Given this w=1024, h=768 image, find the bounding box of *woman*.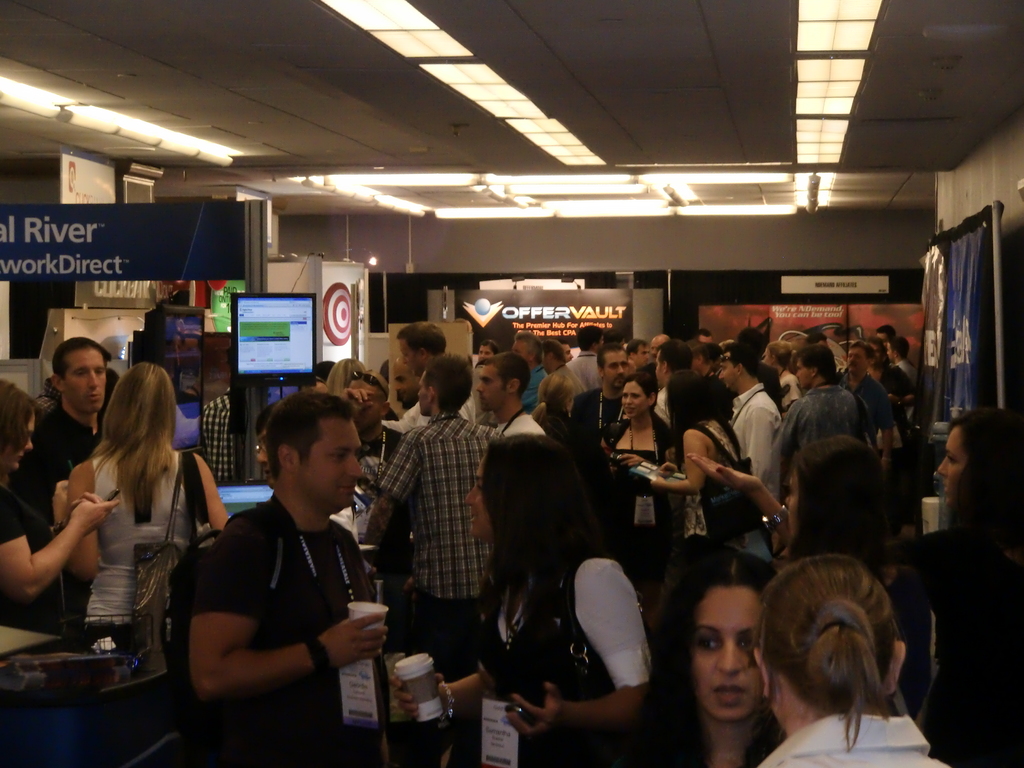
[left=527, top=368, right=578, bottom=437].
